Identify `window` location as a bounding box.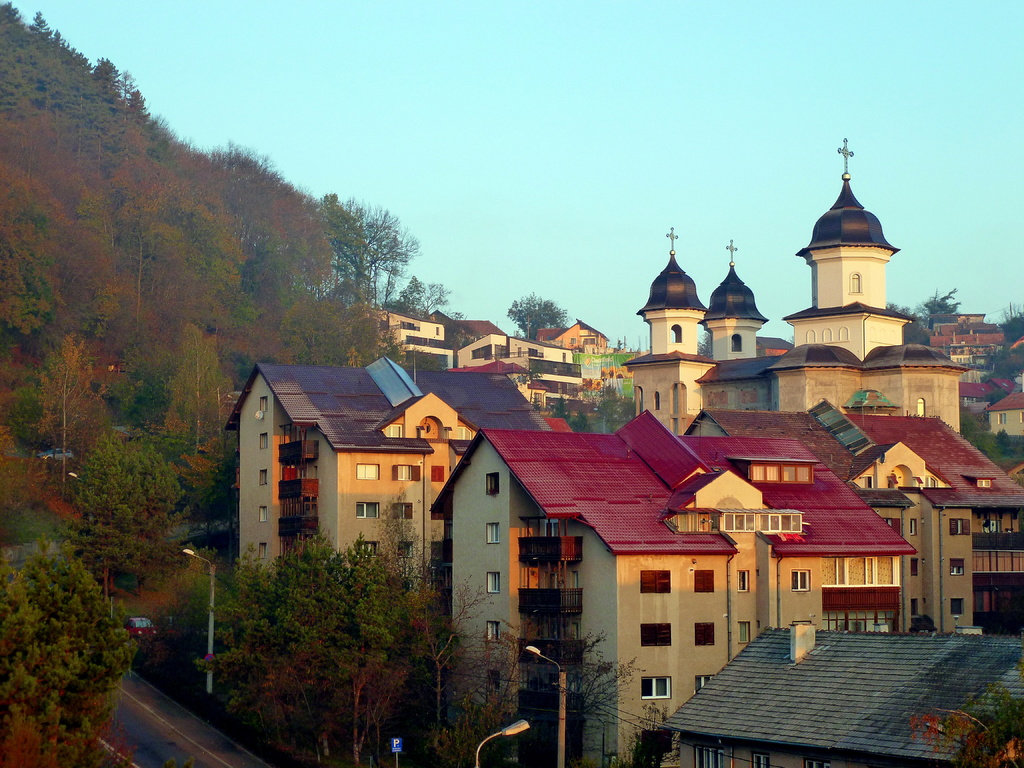
BBox(392, 500, 414, 522).
